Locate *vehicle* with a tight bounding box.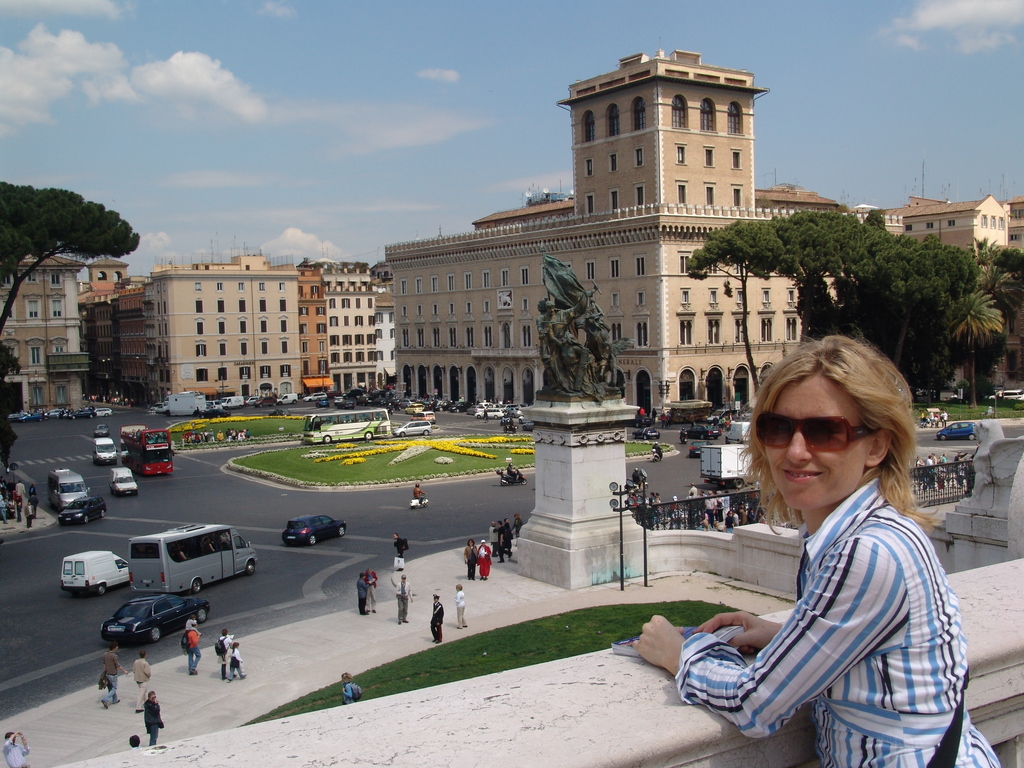
box=[708, 410, 746, 429].
